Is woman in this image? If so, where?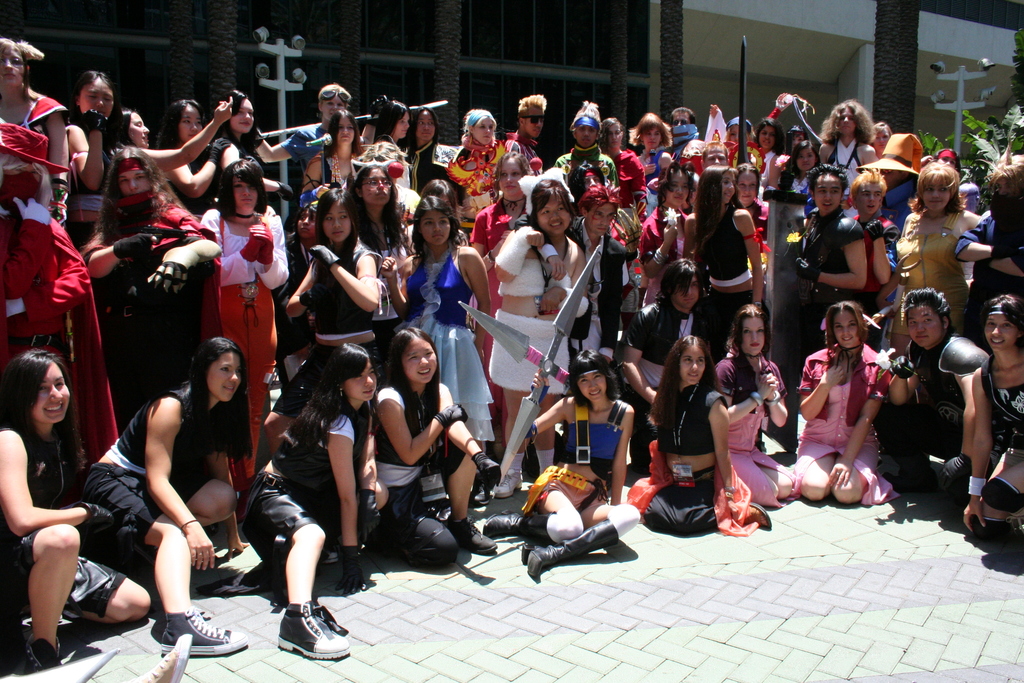
Yes, at box(198, 158, 289, 490).
